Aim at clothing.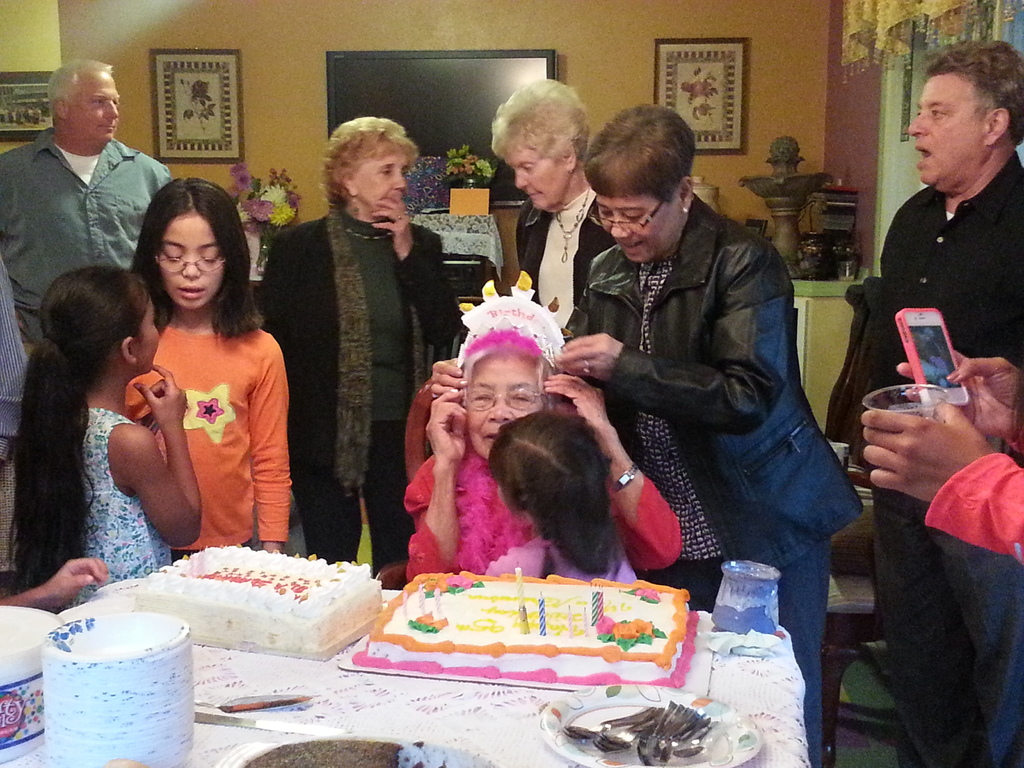
Aimed at <region>253, 207, 460, 579</region>.
